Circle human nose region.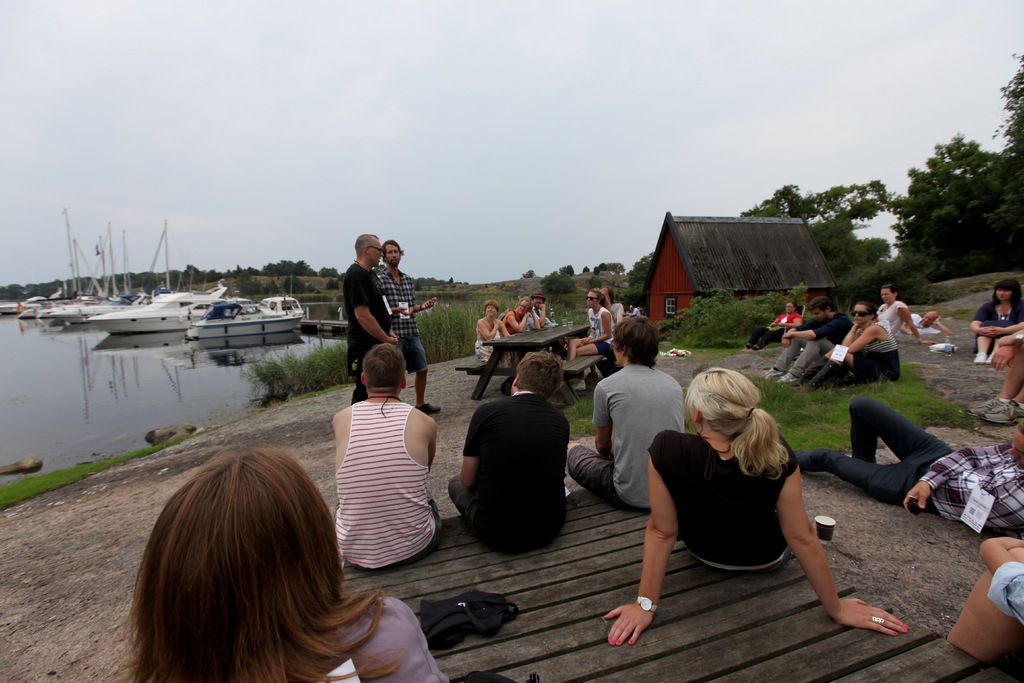
Region: <bbox>786, 306, 790, 308</bbox>.
